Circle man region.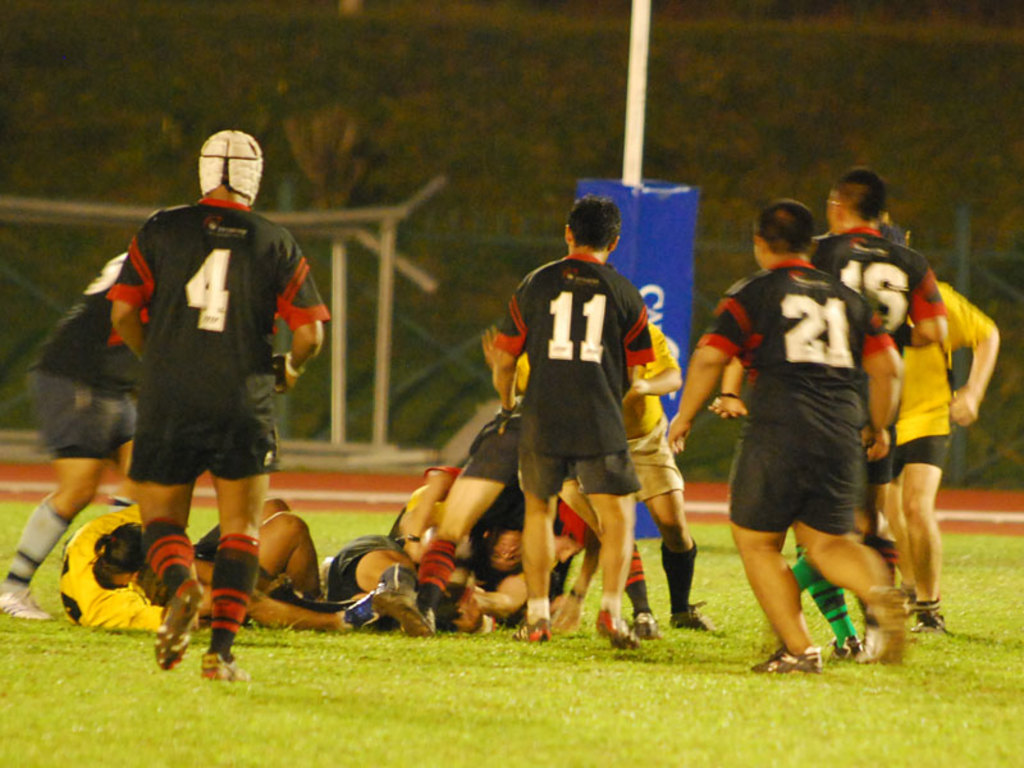
Region: BBox(901, 269, 1004, 641).
